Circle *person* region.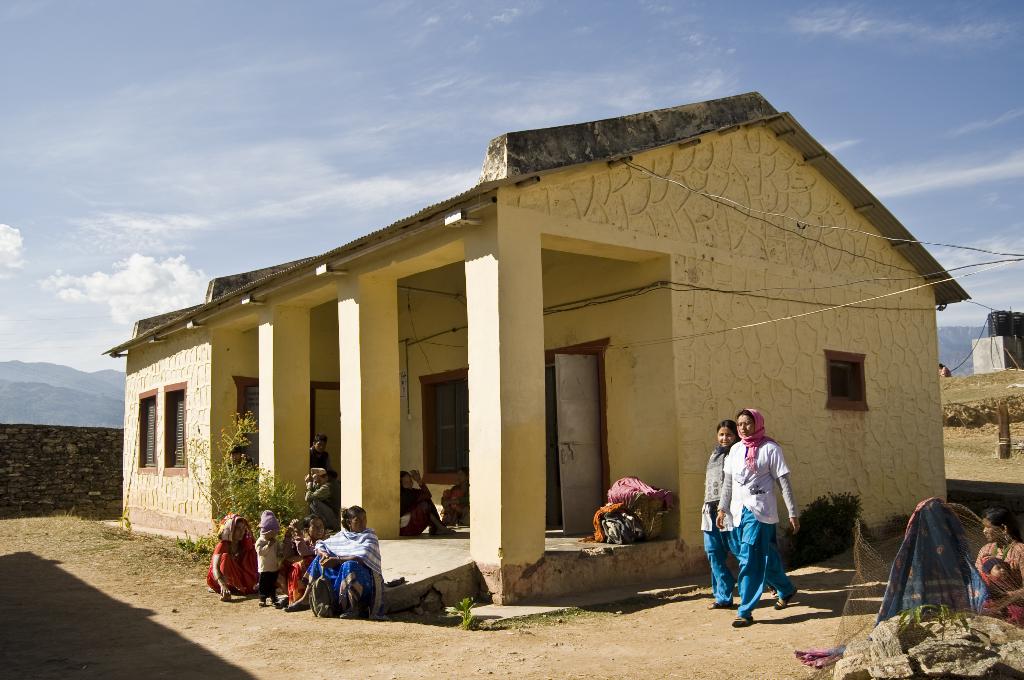
Region: rect(293, 512, 337, 601).
